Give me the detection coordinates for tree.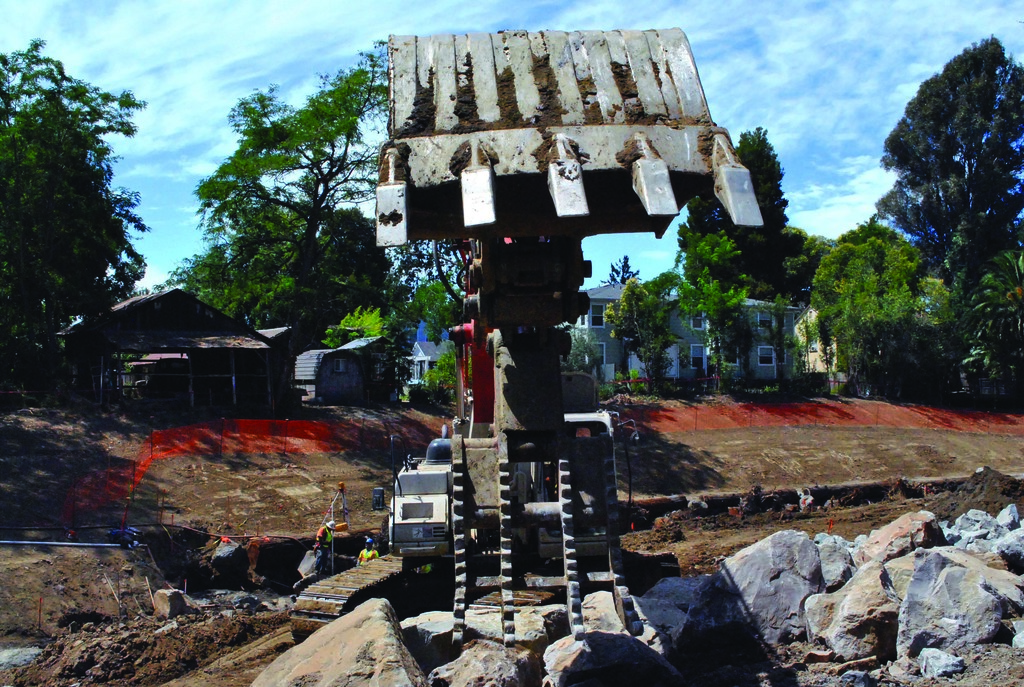
{"left": 194, "top": 28, "right": 467, "bottom": 339}.
